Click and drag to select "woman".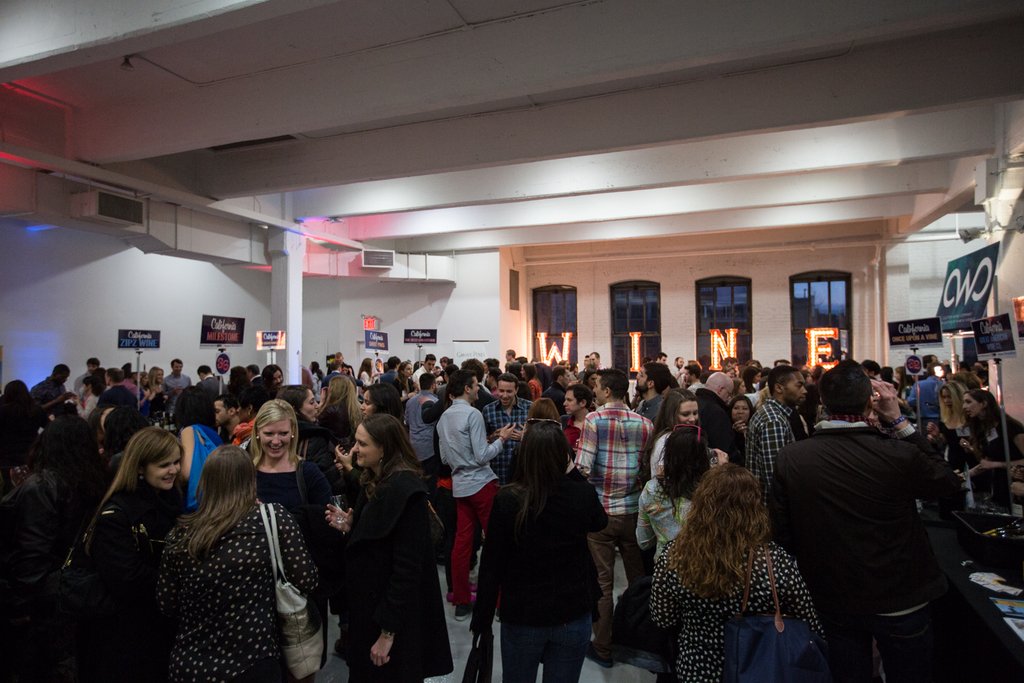
Selection: box(522, 395, 578, 474).
